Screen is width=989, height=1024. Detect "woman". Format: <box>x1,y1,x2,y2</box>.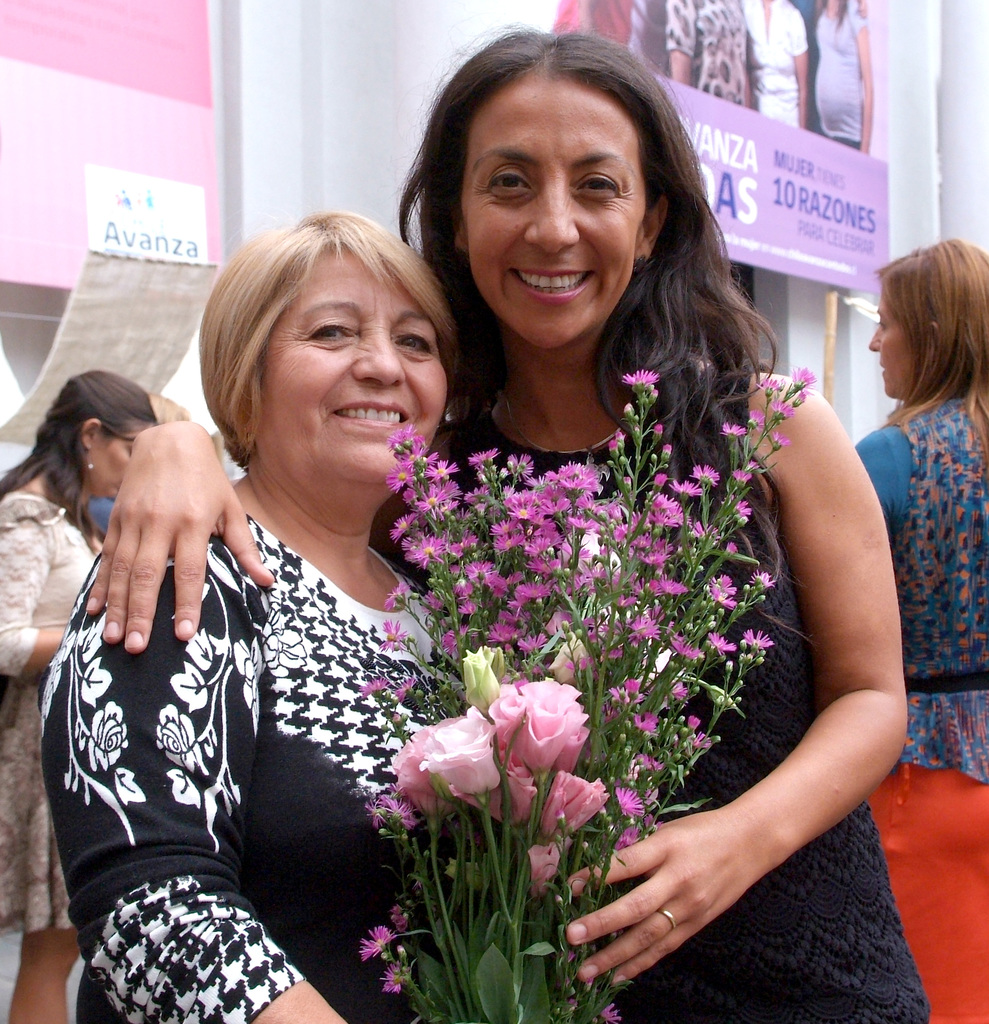
<box>42,209,623,1023</box>.
